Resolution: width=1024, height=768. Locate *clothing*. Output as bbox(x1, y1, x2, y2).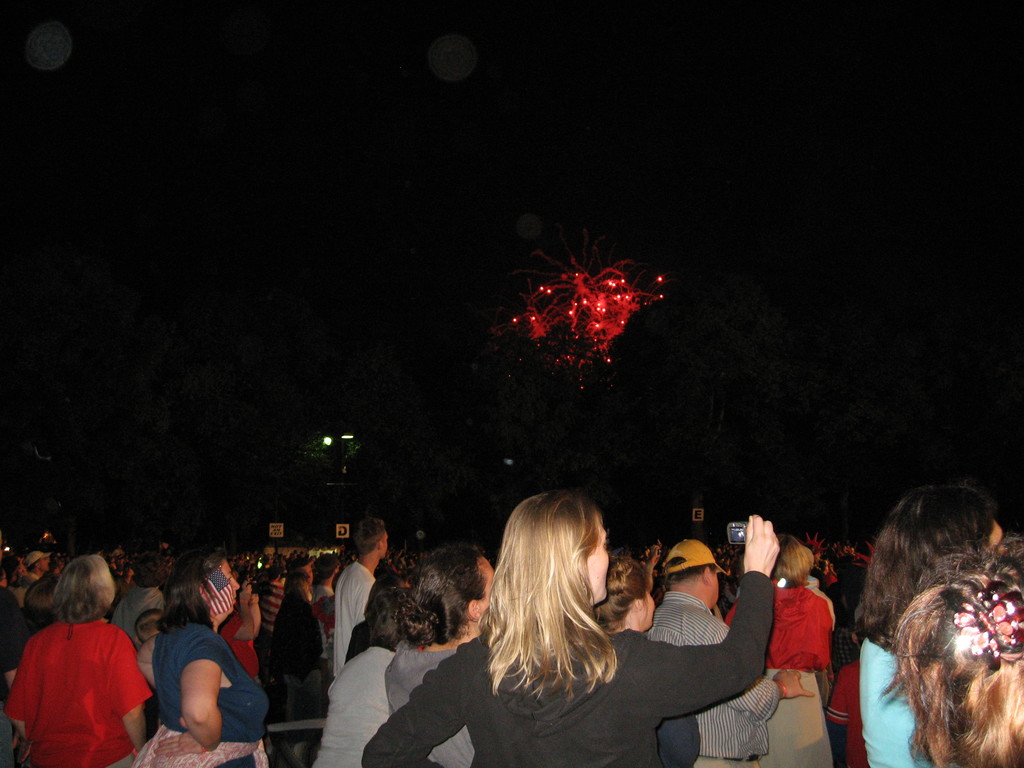
bbox(810, 577, 829, 607).
